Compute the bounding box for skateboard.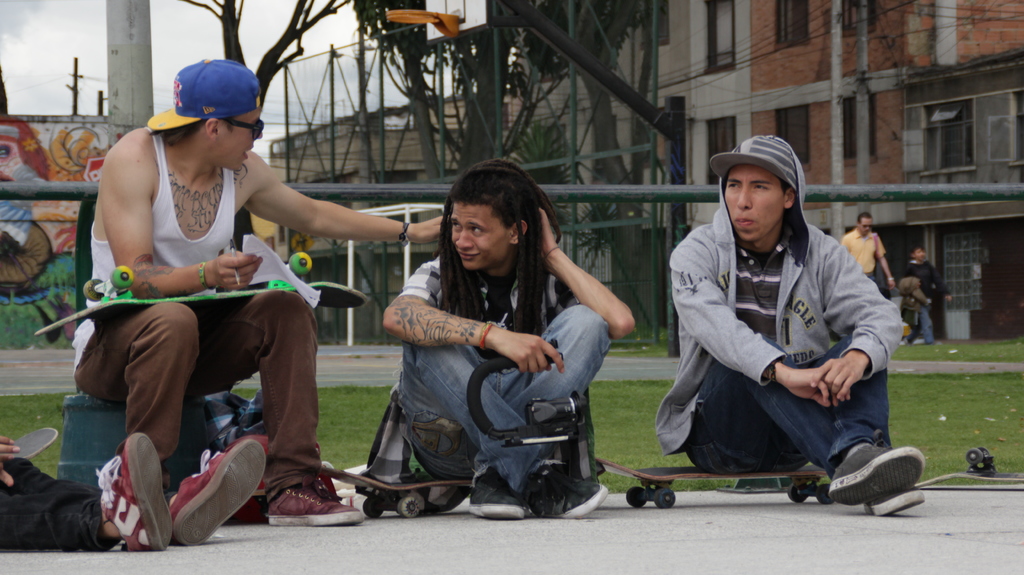
{"left": 910, "top": 446, "right": 1023, "bottom": 494}.
